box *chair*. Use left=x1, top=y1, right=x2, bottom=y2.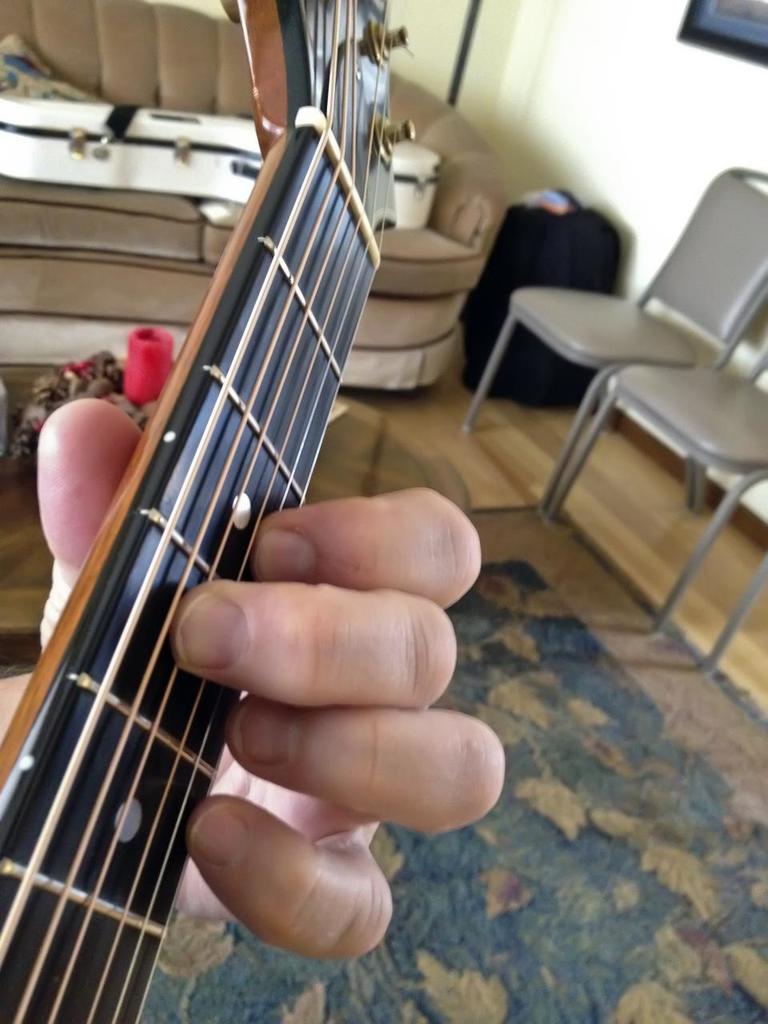
left=705, top=556, right=767, bottom=674.
